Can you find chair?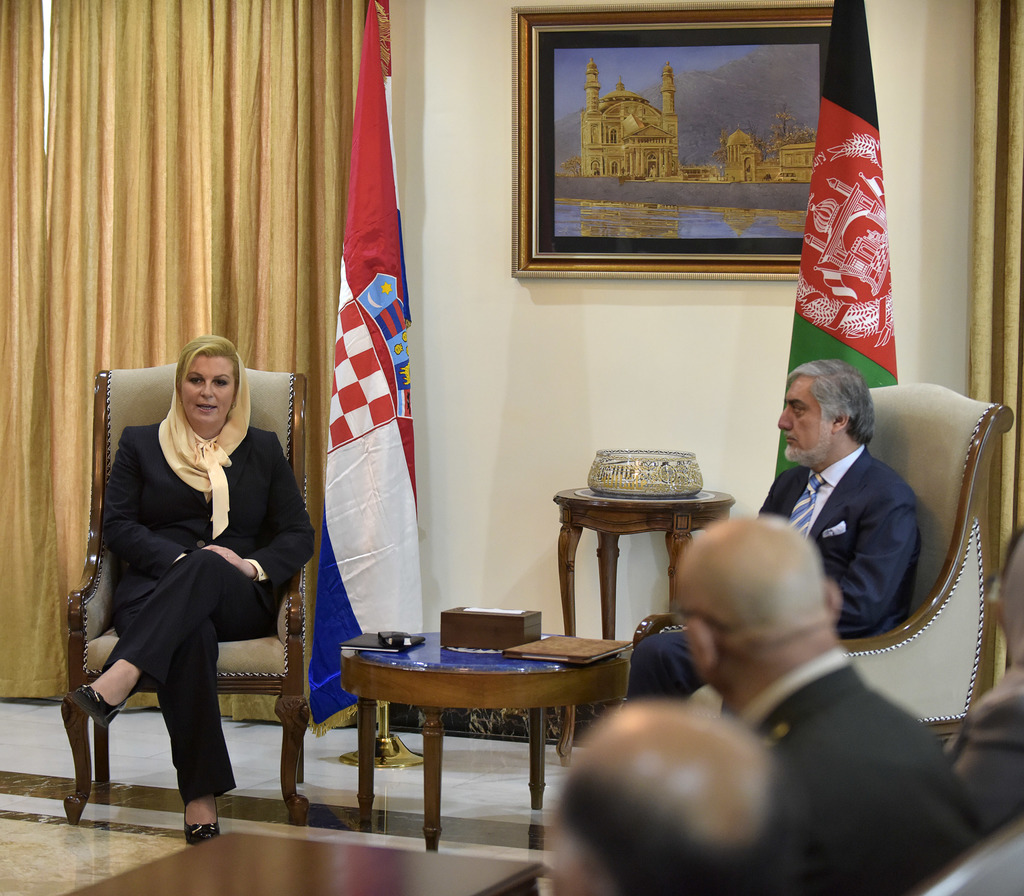
Yes, bounding box: BBox(53, 358, 311, 824).
